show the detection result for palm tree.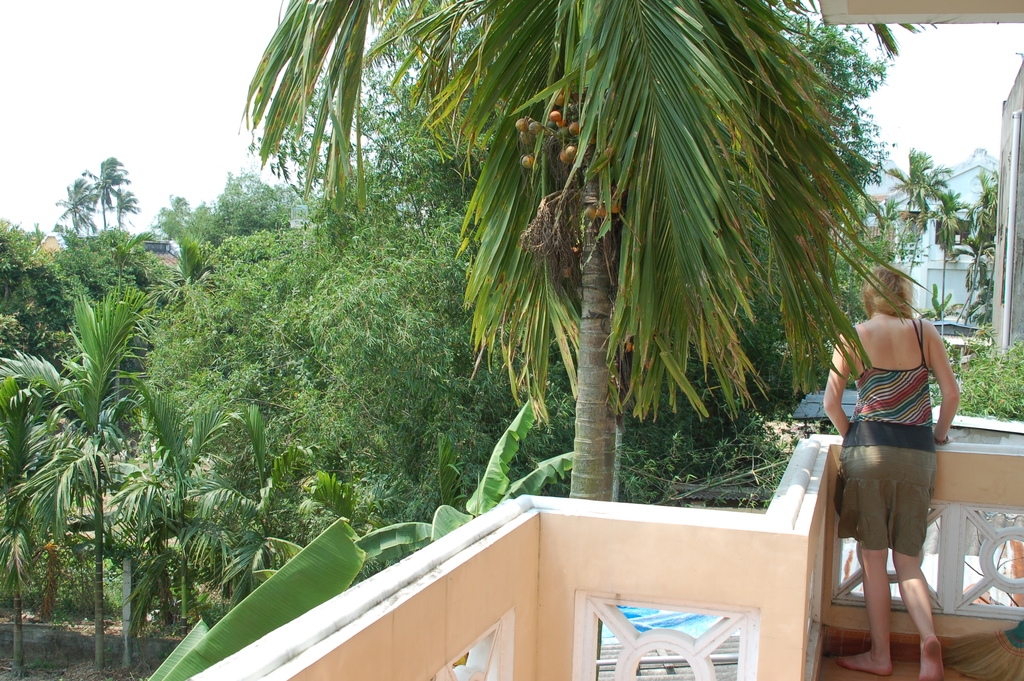
Rect(120, 190, 147, 236).
